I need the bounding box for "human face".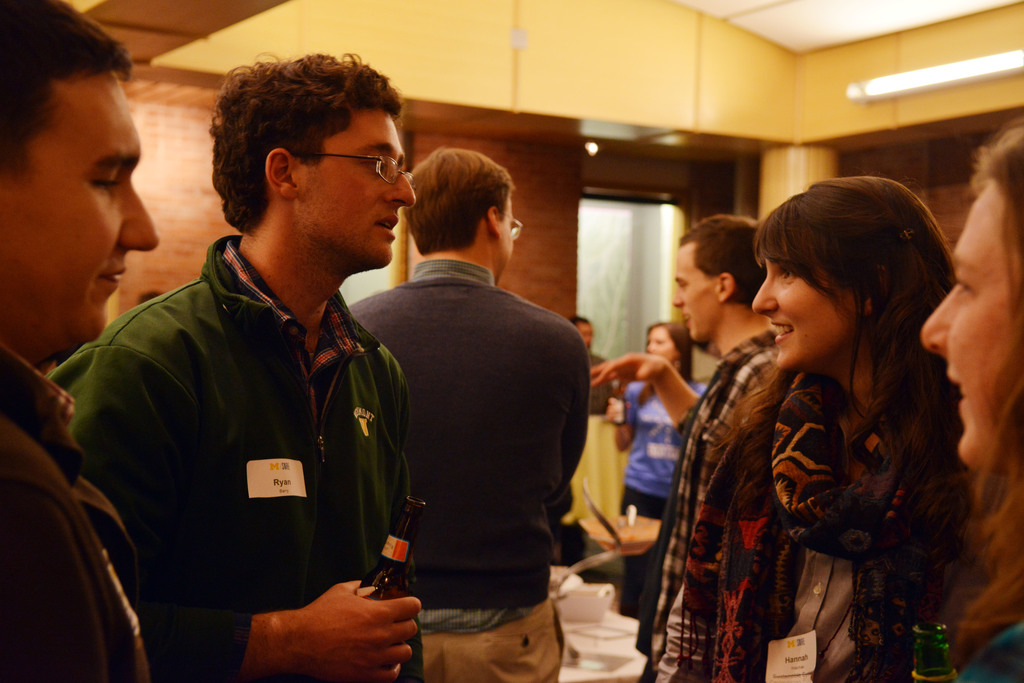
Here it is: [x1=922, y1=185, x2=1022, y2=471].
